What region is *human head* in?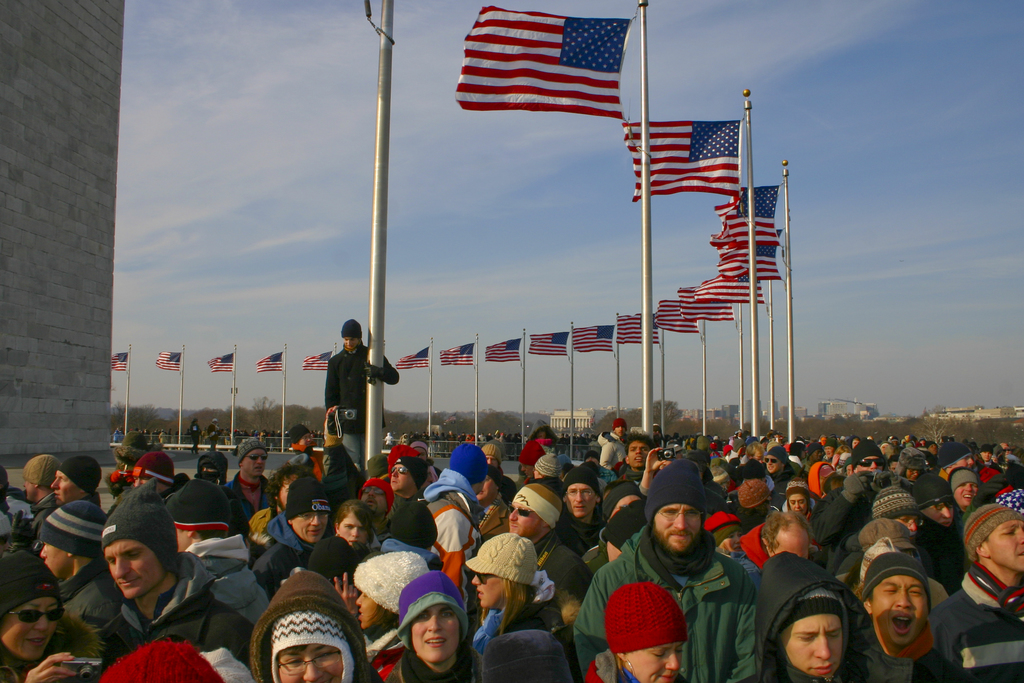
x1=947, y1=463, x2=982, y2=511.
